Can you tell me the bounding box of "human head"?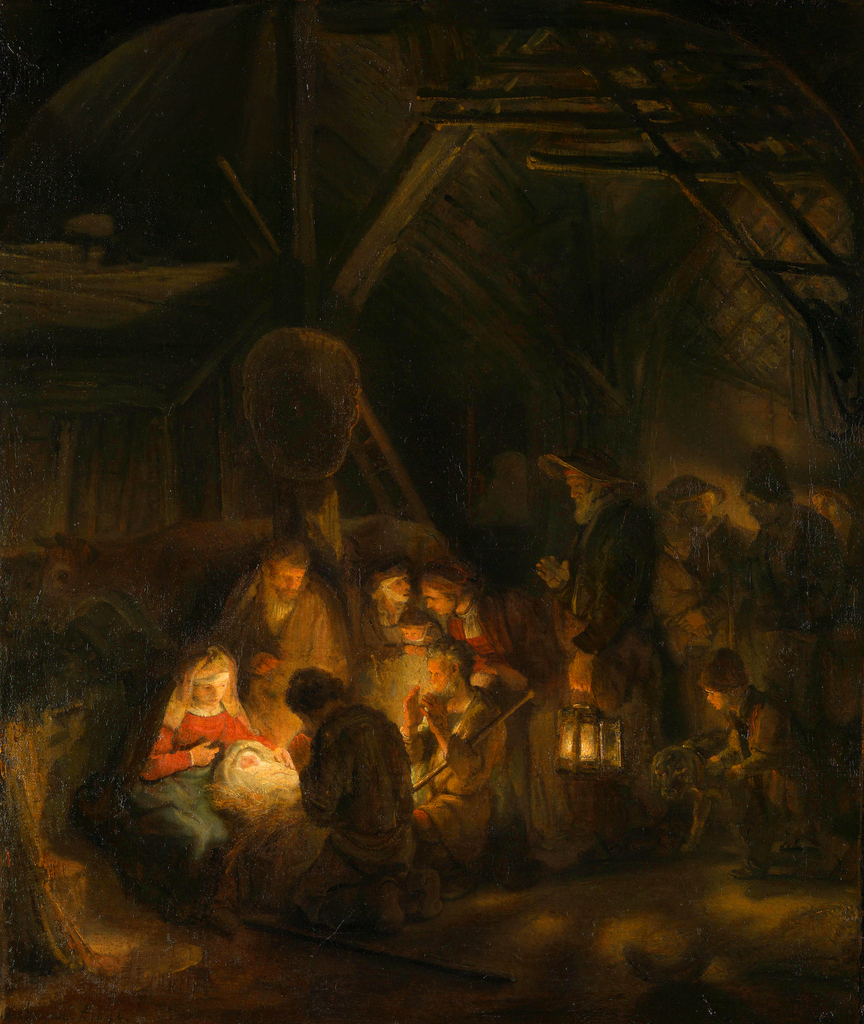
bbox=[666, 477, 719, 519].
